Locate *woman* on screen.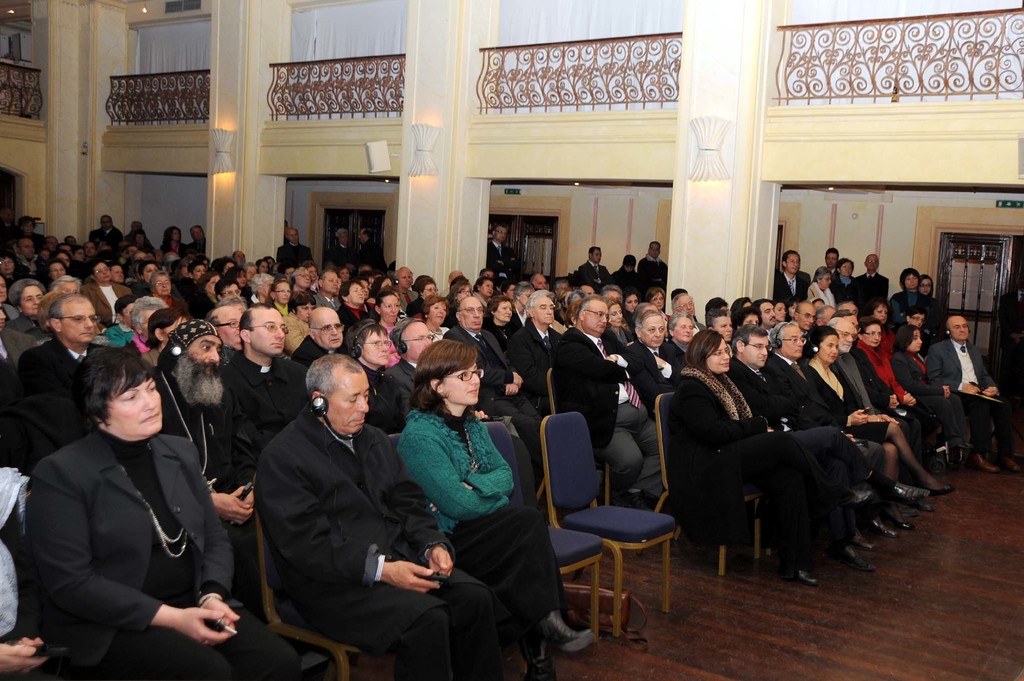
On screen at 224:266:254:306.
